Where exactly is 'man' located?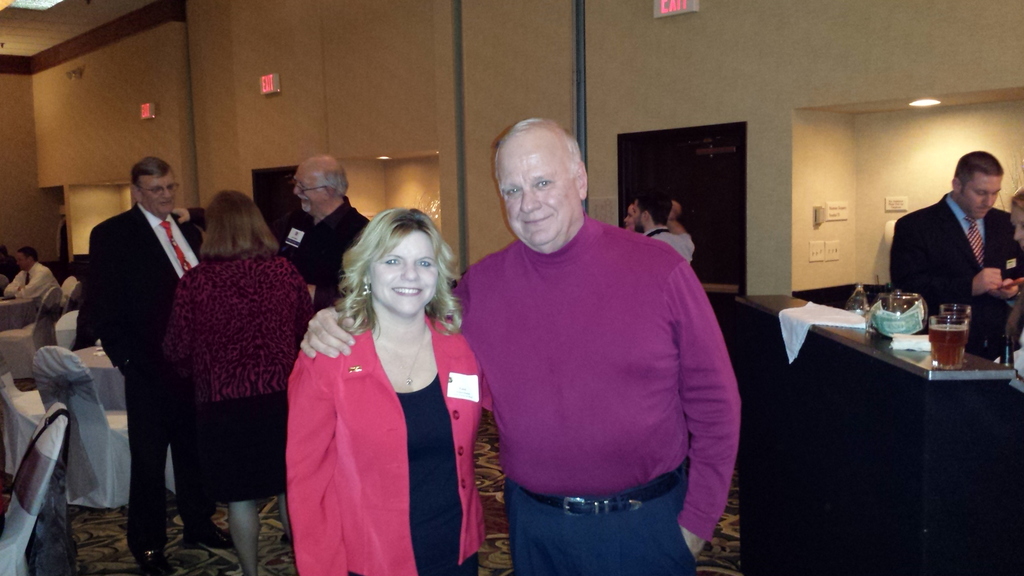
Its bounding box is (260, 162, 380, 326).
